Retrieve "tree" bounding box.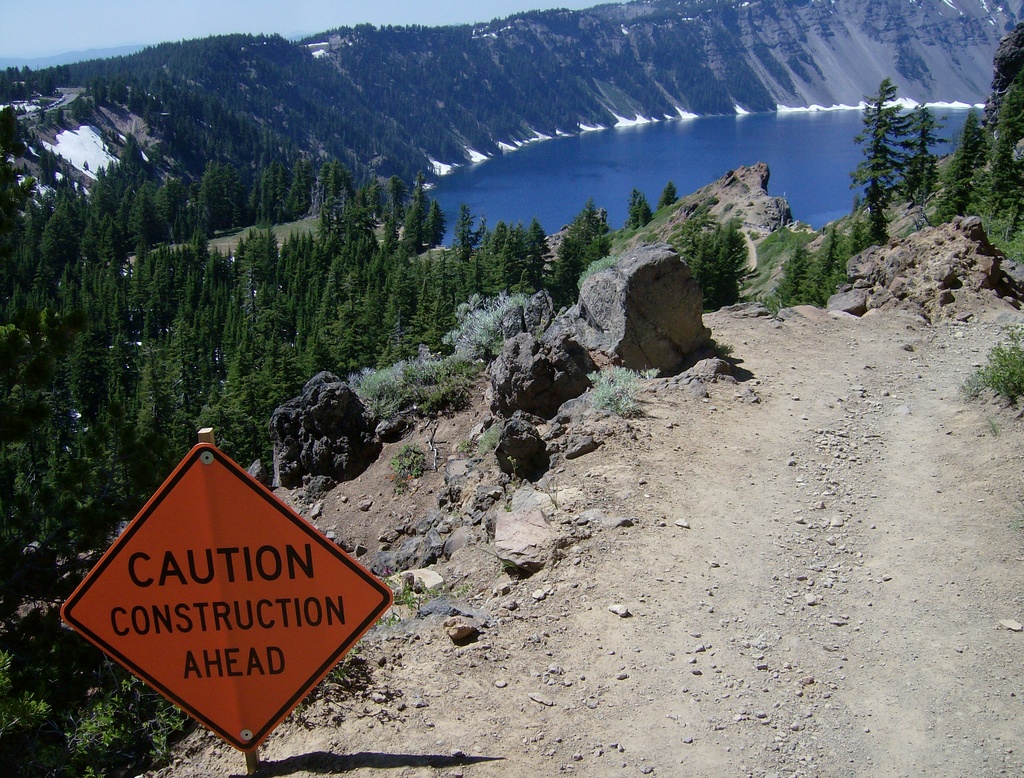
Bounding box: l=465, t=219, r=553, b=300.
